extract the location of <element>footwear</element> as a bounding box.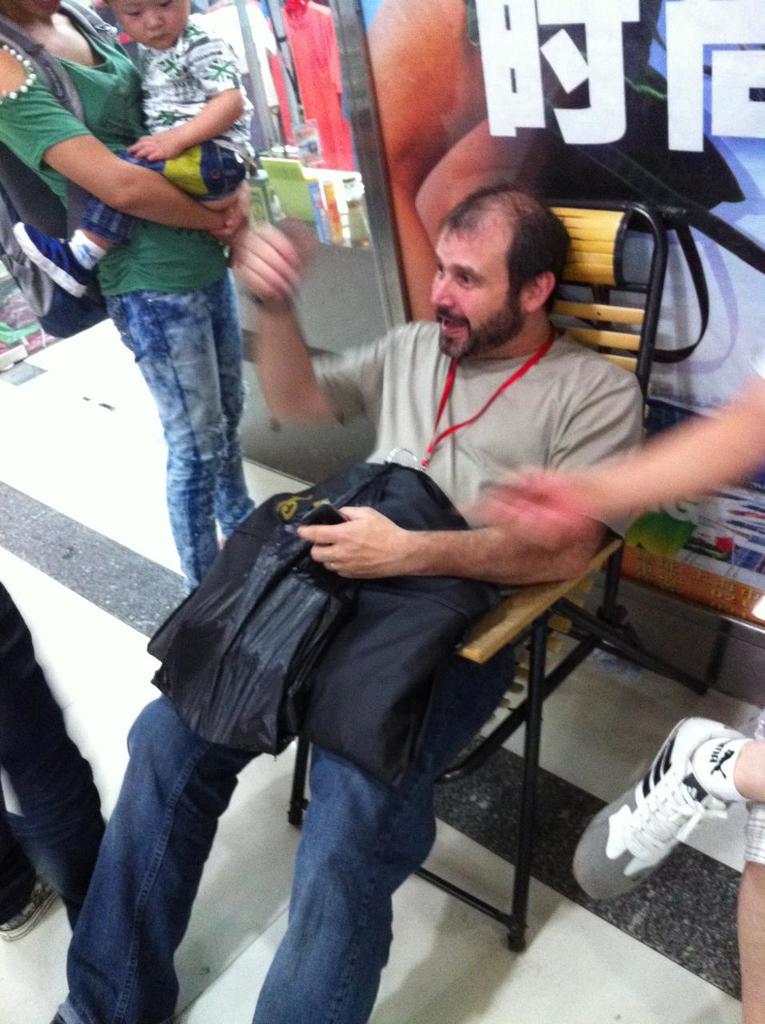
locate(9, 219, 93, 298).
